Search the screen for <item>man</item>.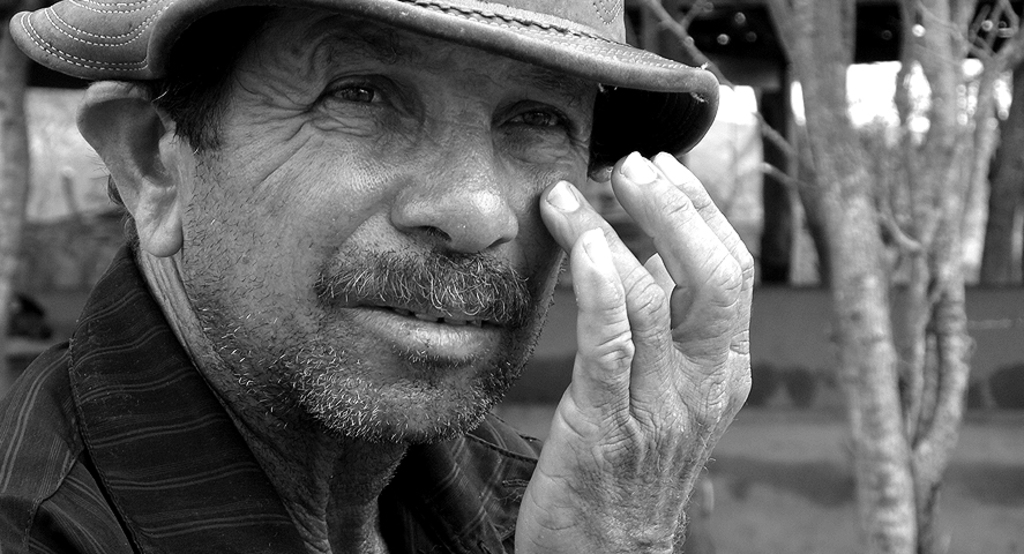
Found at [x1=0, y1=0, x2=755, y2=553].
